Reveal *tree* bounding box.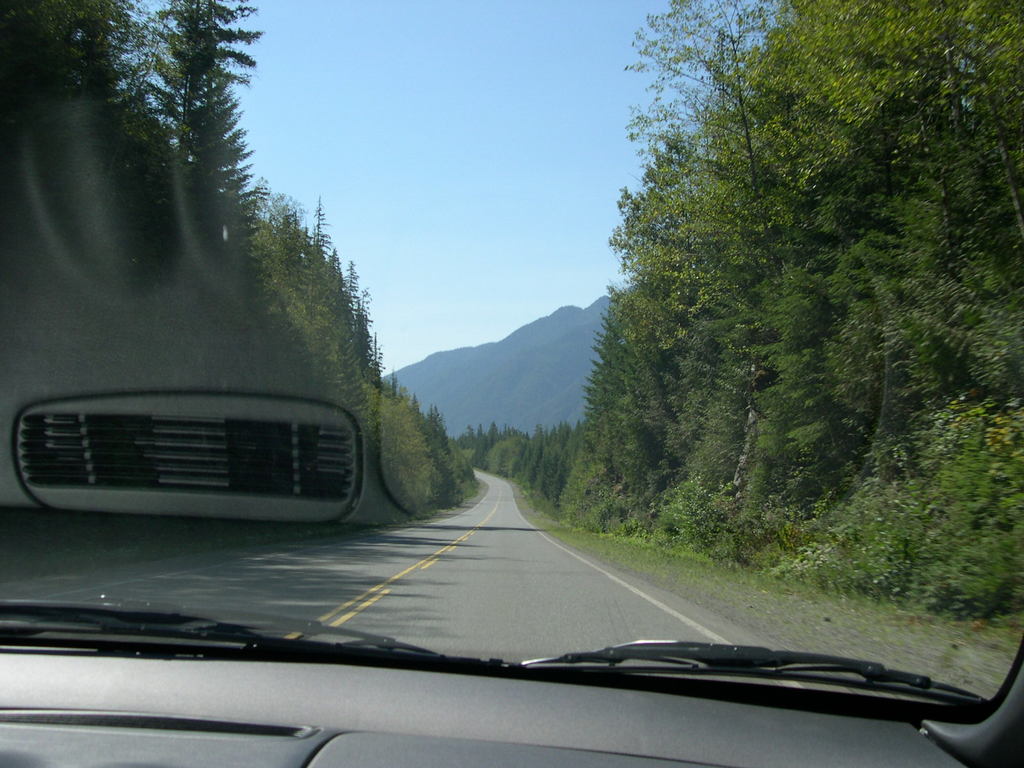
Revealed: <bbox>308, 195, 330, 252</bbox>.
